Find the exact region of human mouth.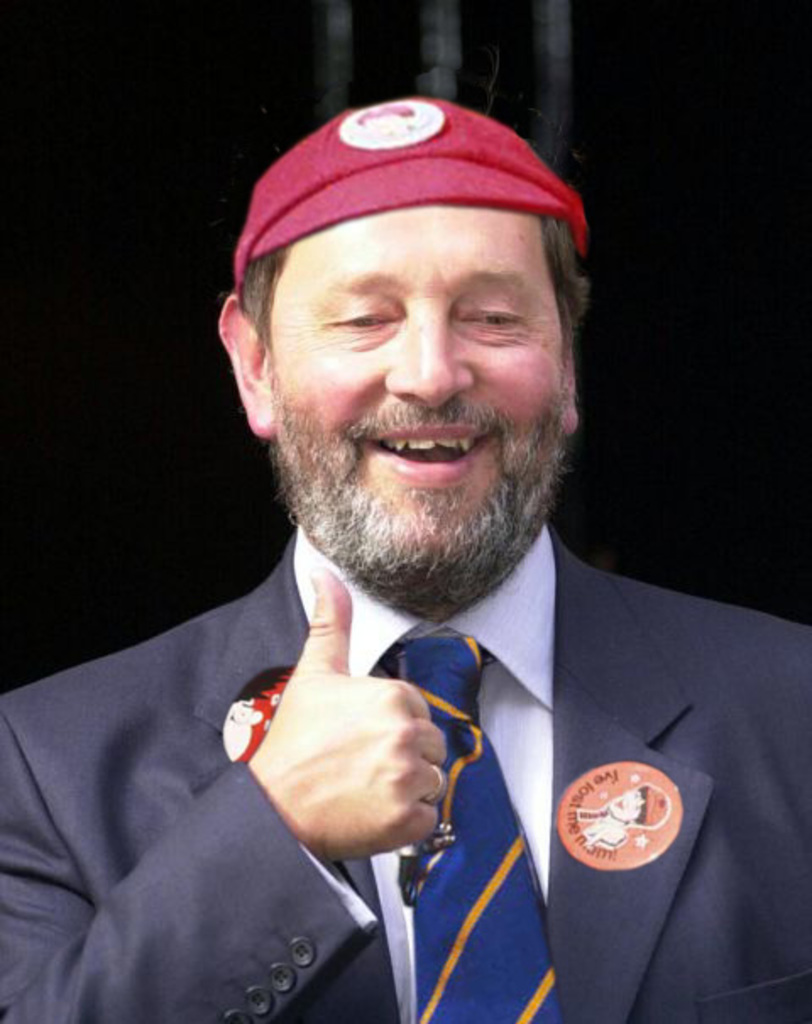
Exact region: l=365, t=410, r=491, b=486.
